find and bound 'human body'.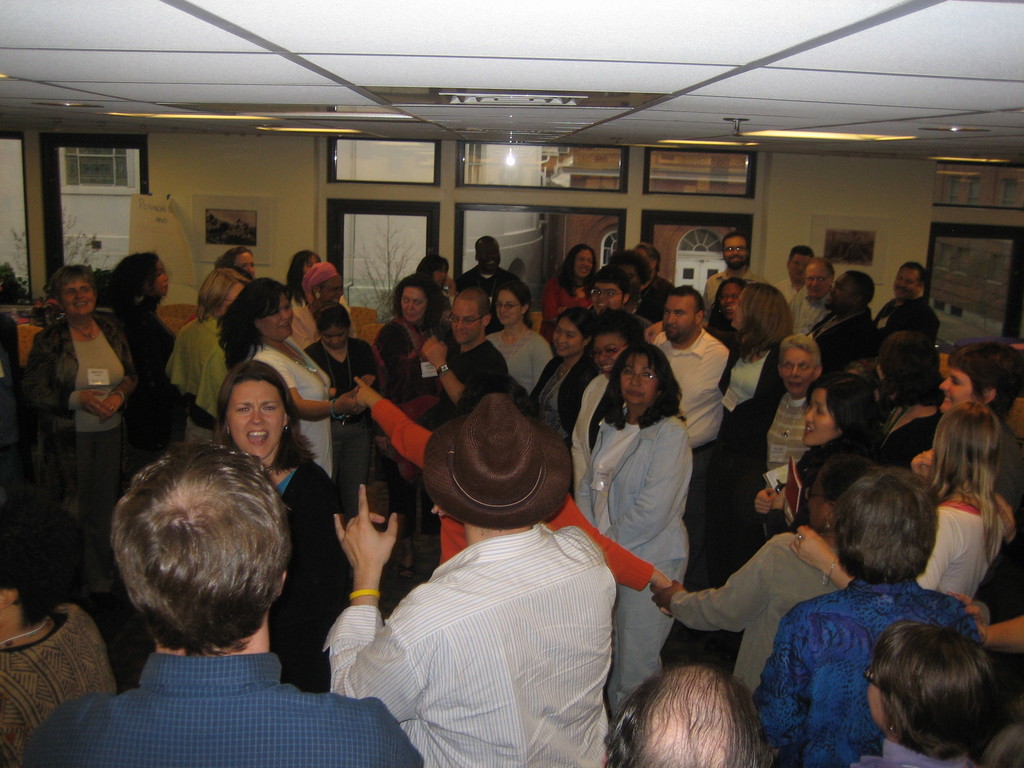
Bound: (547,273,590,331).
